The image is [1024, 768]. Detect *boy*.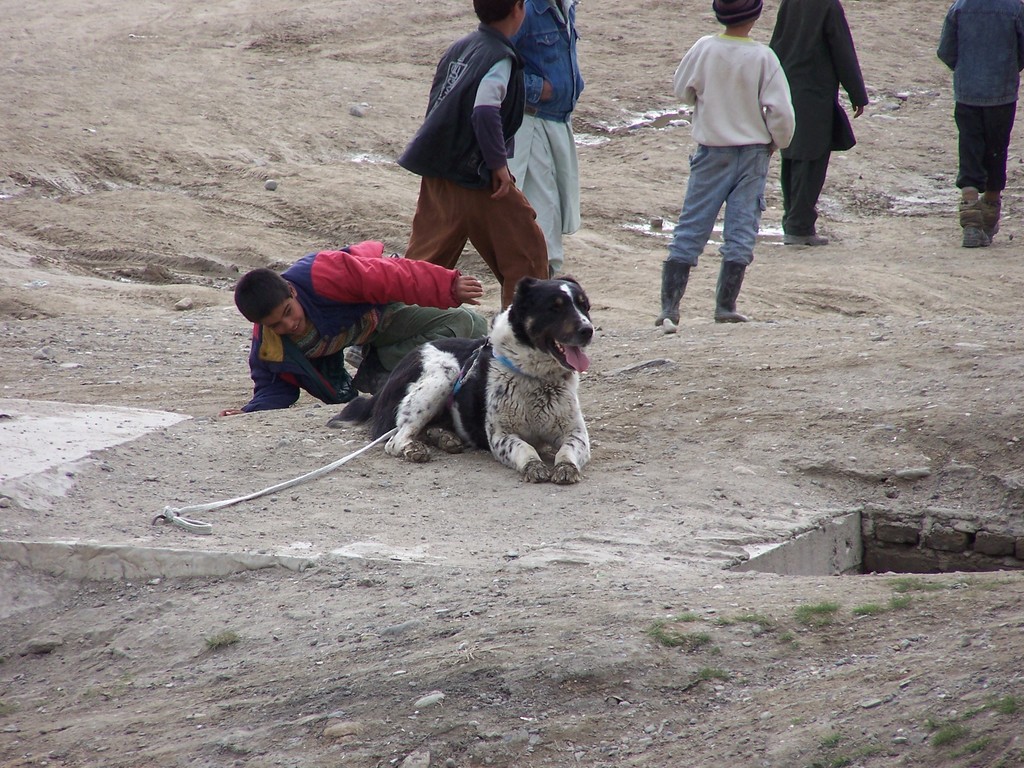
Detection: <box>400,0,550,323</box>.
